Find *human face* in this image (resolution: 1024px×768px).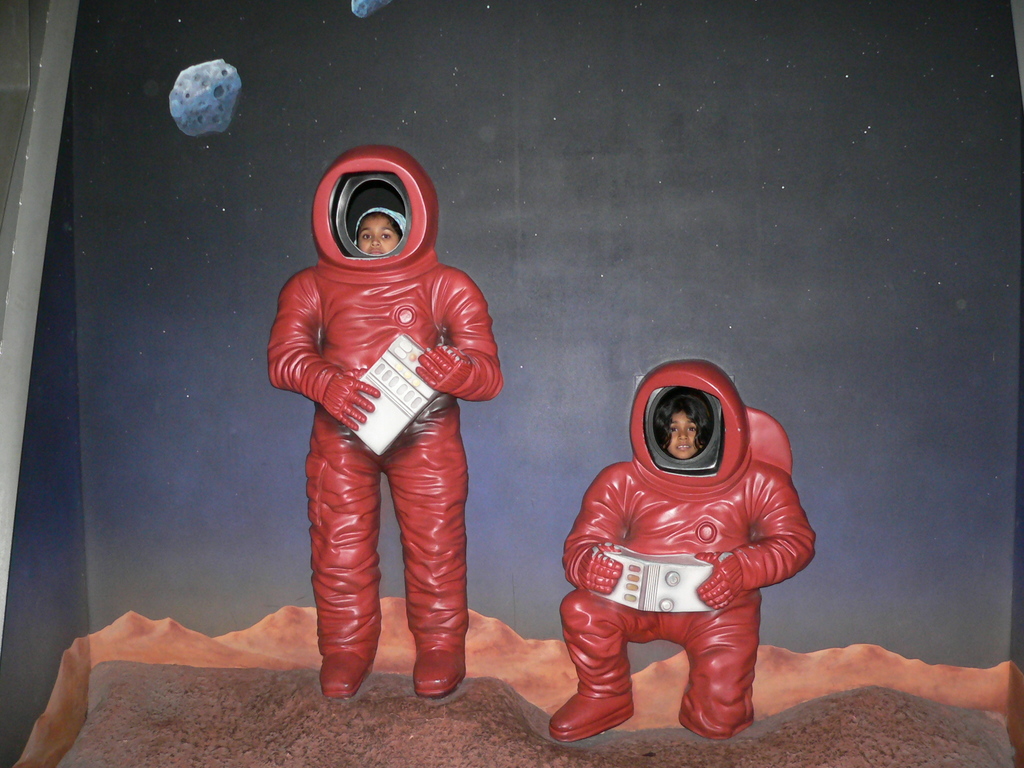
[x1=358, y1=212, x2=399, y2=254].
